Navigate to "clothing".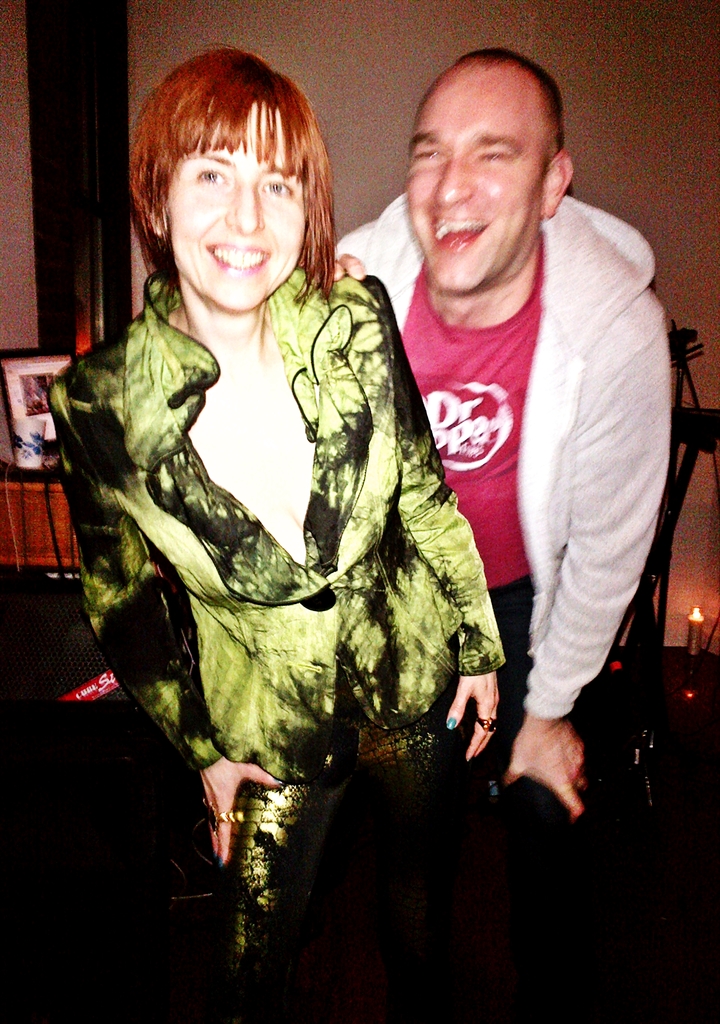
Navigation target: l=318, t=189, r=680, b=802.
